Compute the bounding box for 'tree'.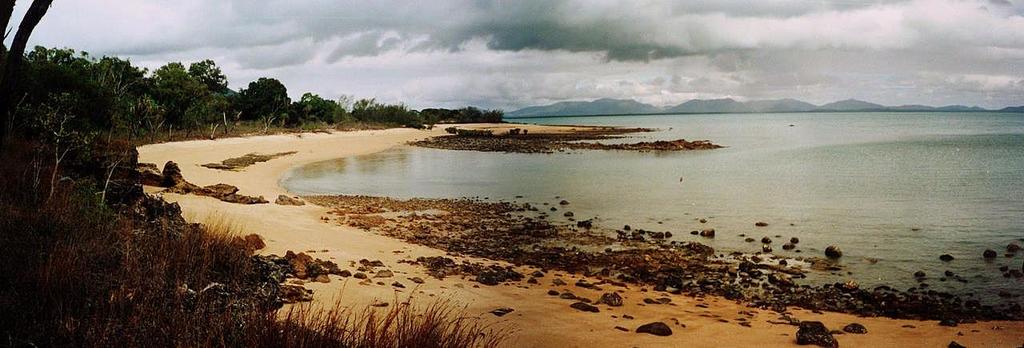
select_region(145, 58, 195, 128).
